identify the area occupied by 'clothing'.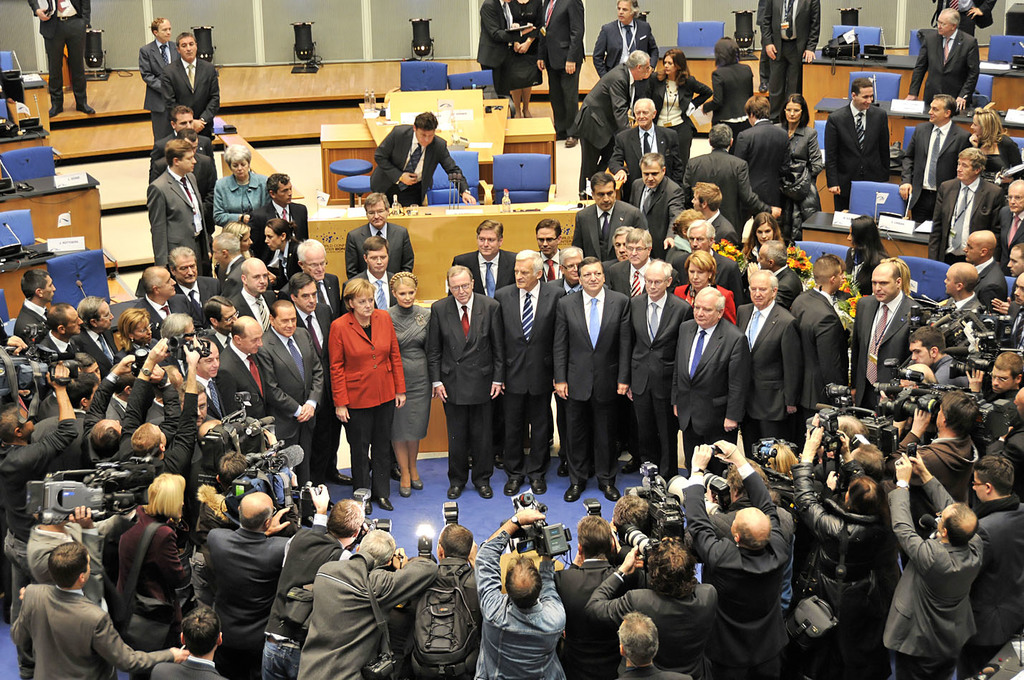
Area: detection(701, 241, 756, 296).
